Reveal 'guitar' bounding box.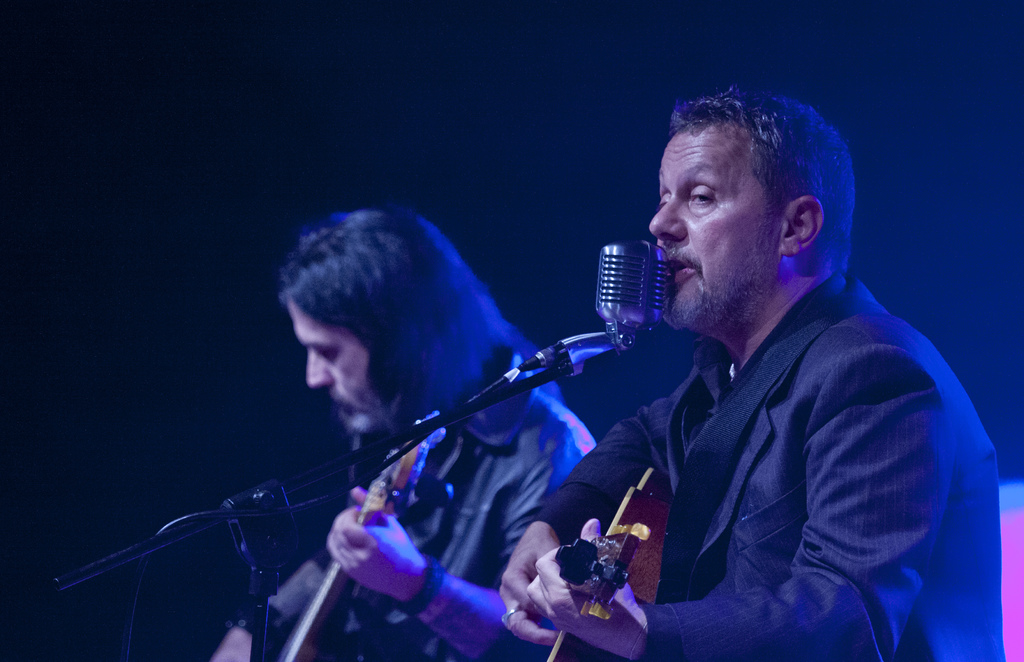
Revealed: [554,466,656,661].
